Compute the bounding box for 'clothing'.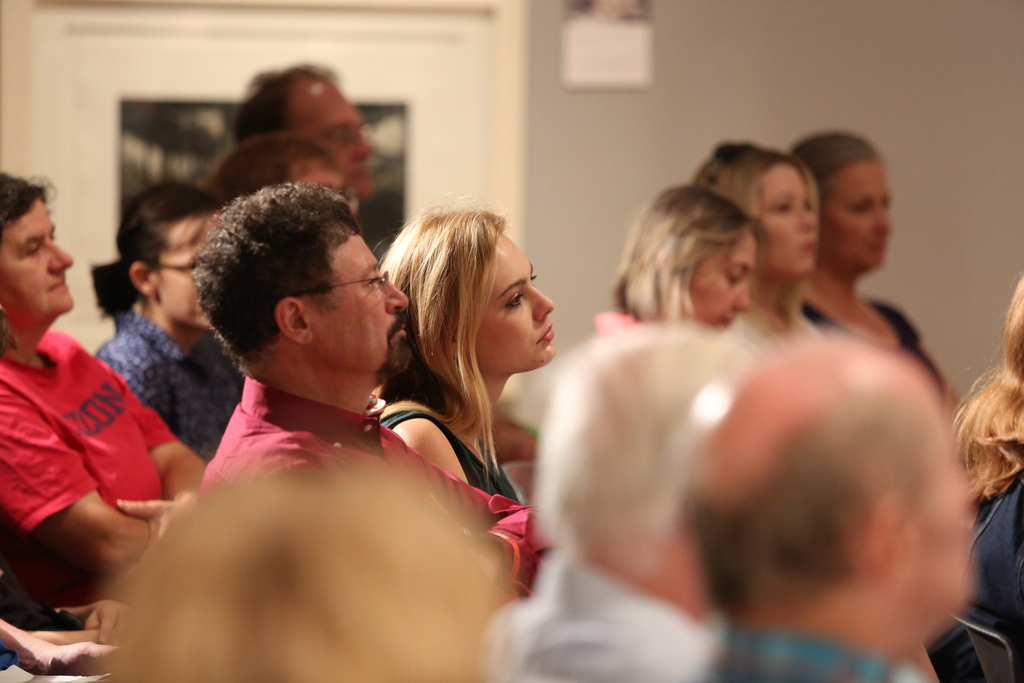
<region>929, 457, 1023, 682</region>.
